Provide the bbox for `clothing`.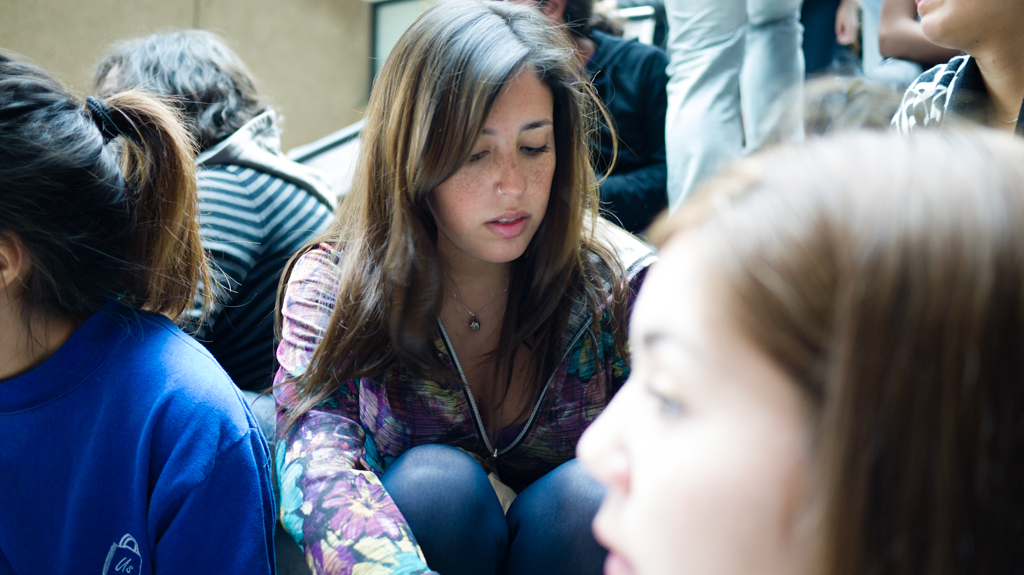
785:0:871:88.
